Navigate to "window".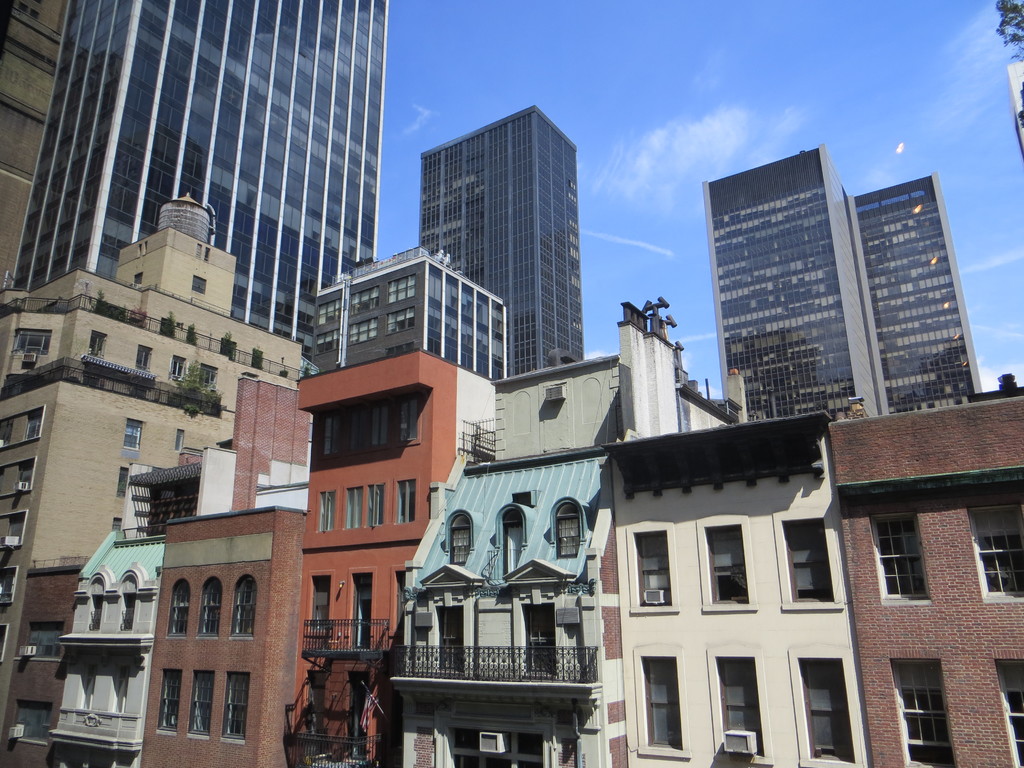
Navigation target: rect(346, 322, 378, 344).
